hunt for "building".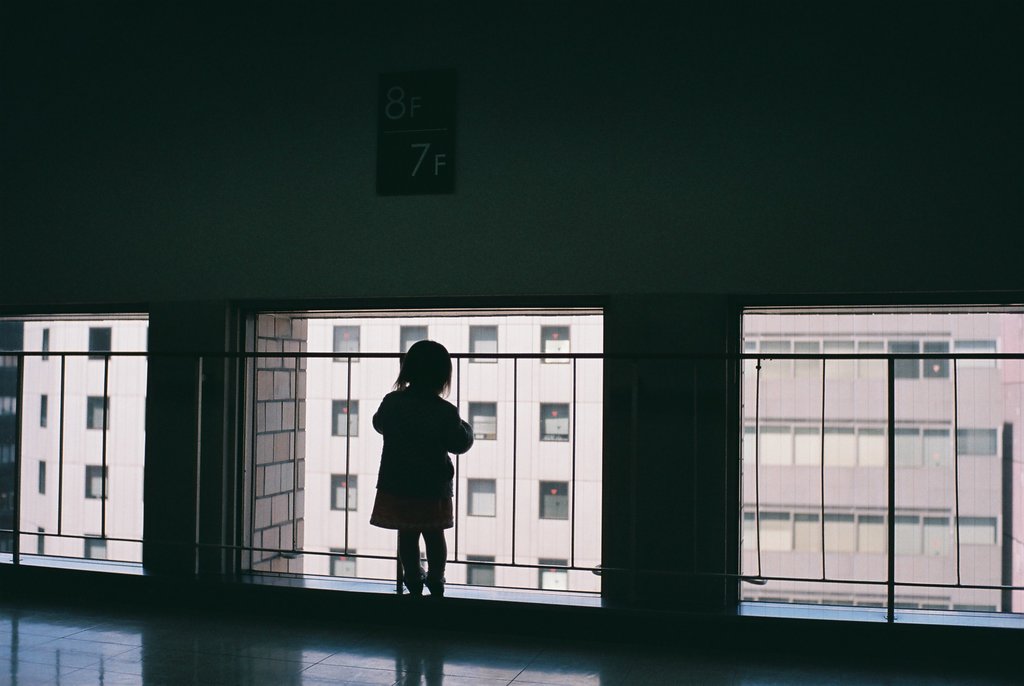
Hunted down at {"x1": 15, "y1": 314, "x2": 150, "y2": 562}.
